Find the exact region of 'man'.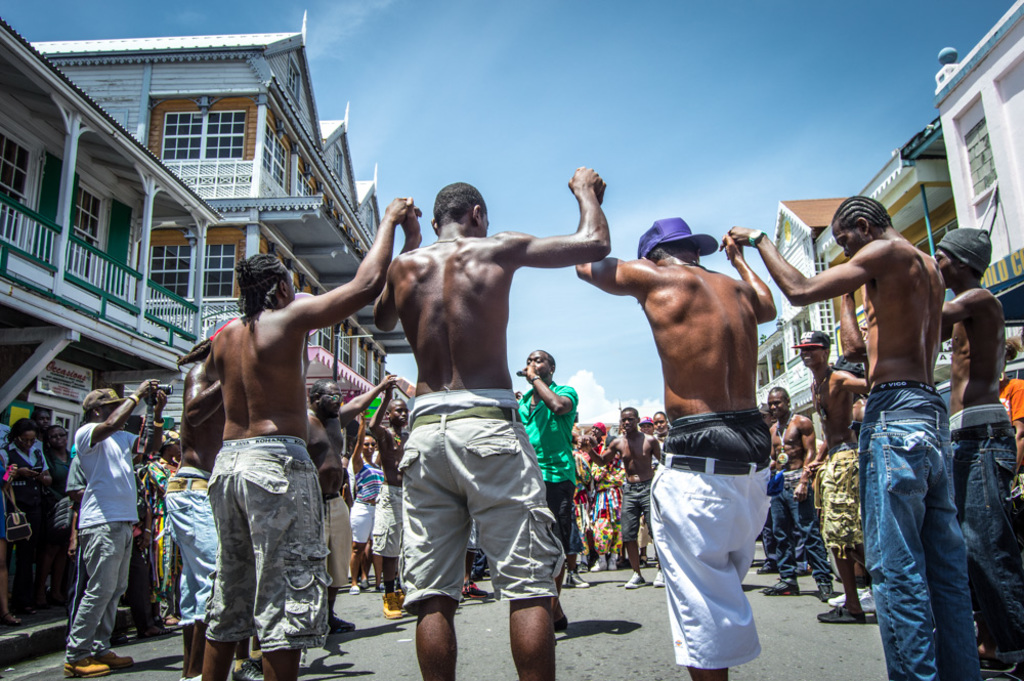
Exact region: locate(513, 349, 575, 646).
